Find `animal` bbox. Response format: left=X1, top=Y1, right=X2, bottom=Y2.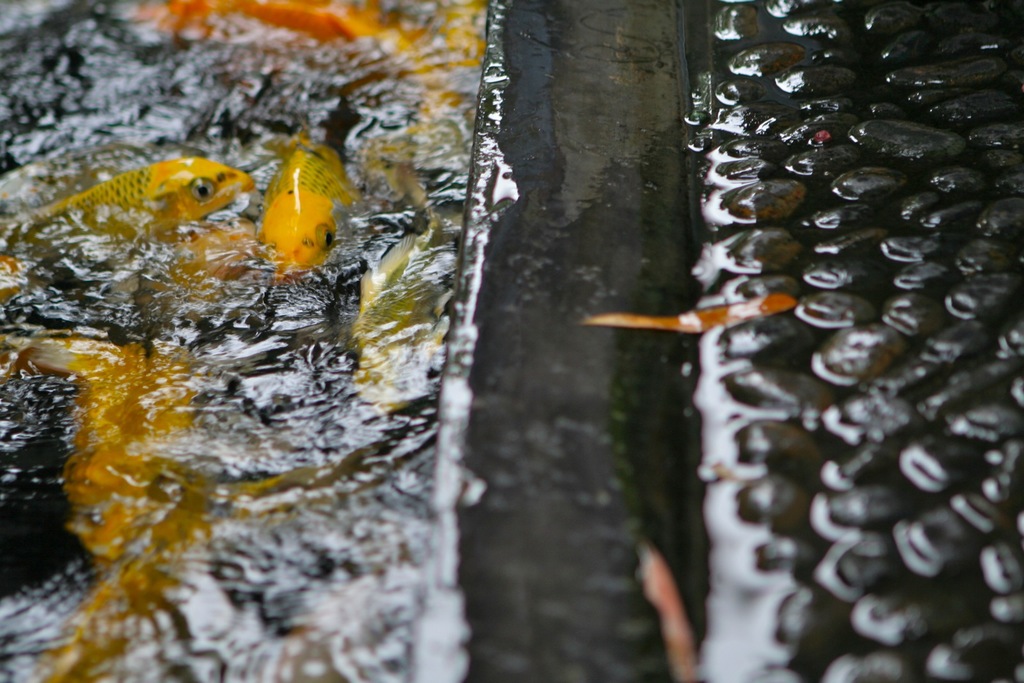
left=346, top=163, right=449, bottom=412.
